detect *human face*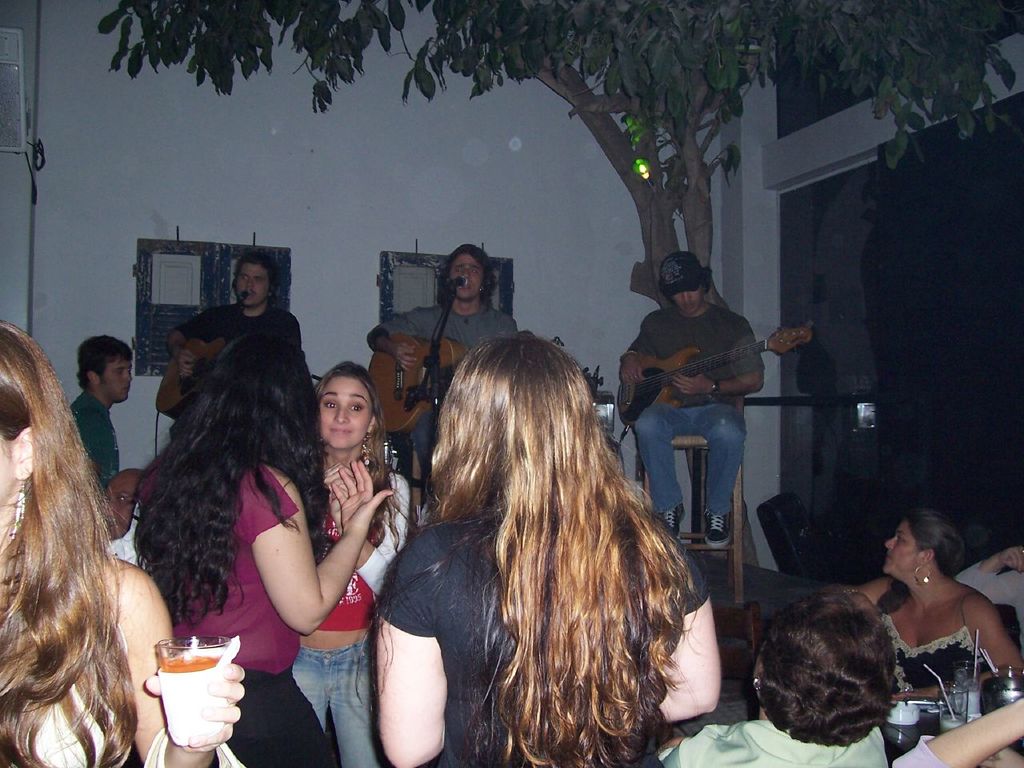
bbox(195, 328, 226, 368)
